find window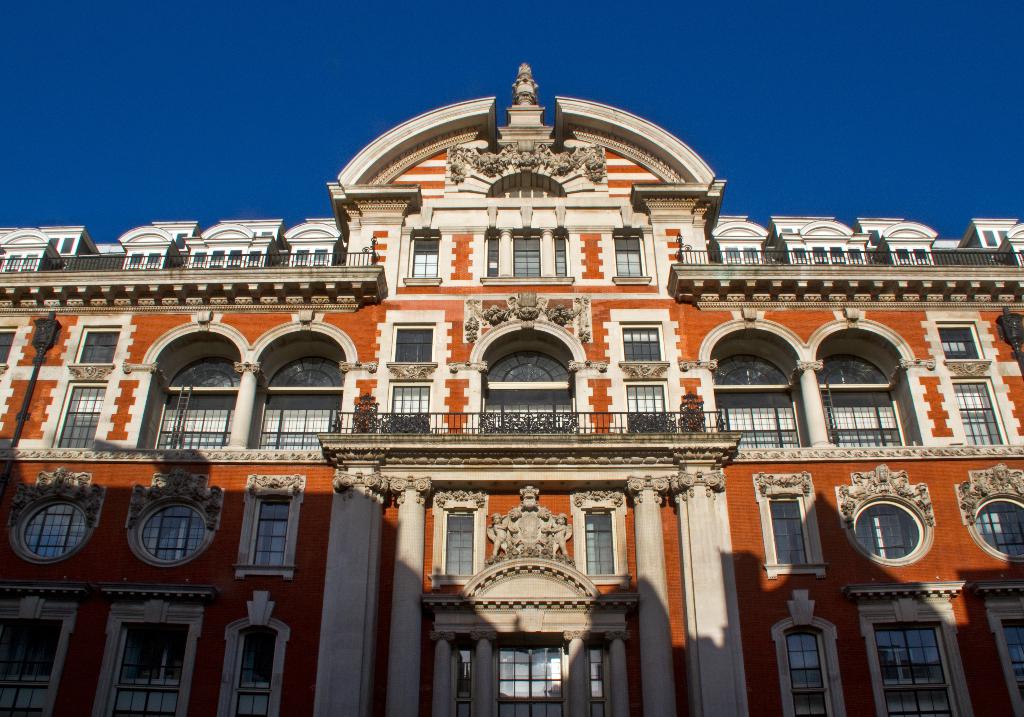
(x1=950, y1=459, x2=1023, y2=564)
